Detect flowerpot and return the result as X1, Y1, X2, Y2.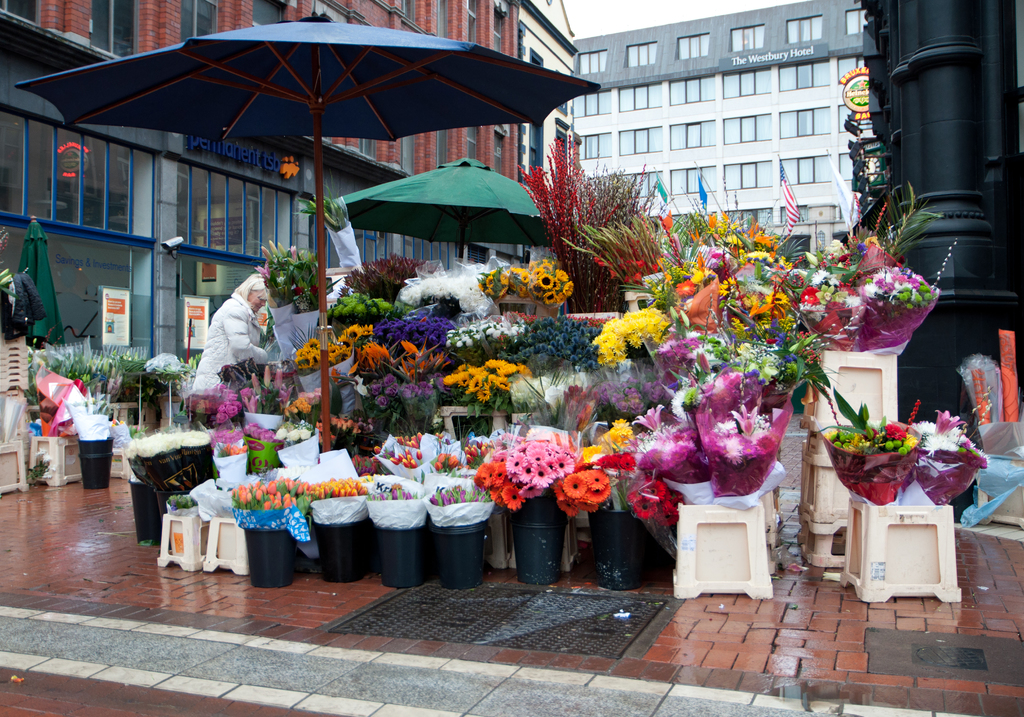
246, 528, 293, 587.
